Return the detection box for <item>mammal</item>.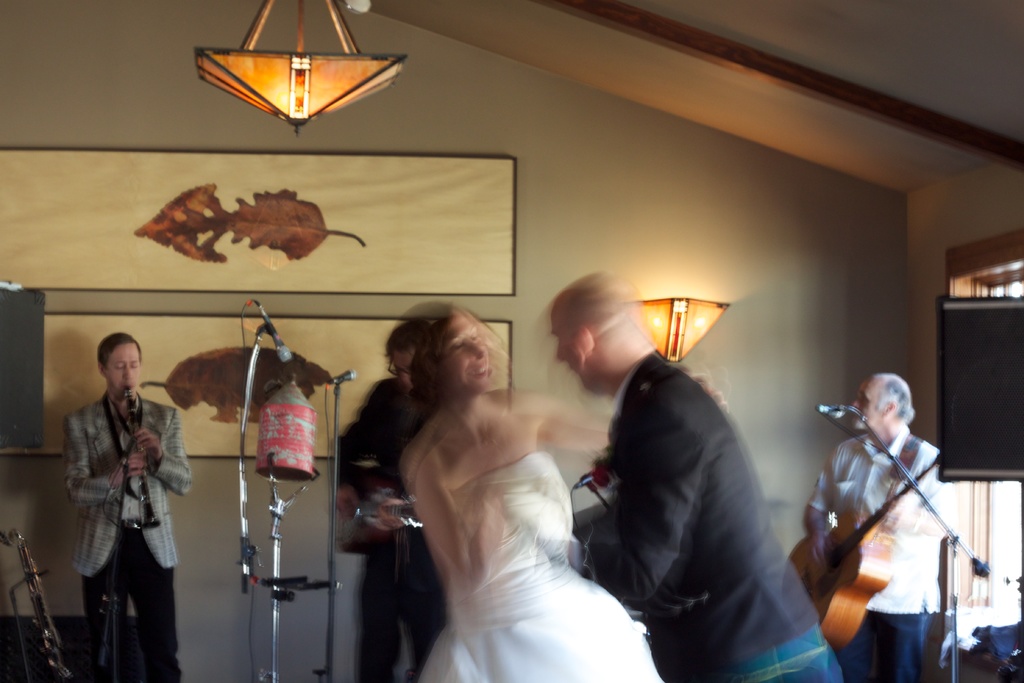
63 332 194 682.
